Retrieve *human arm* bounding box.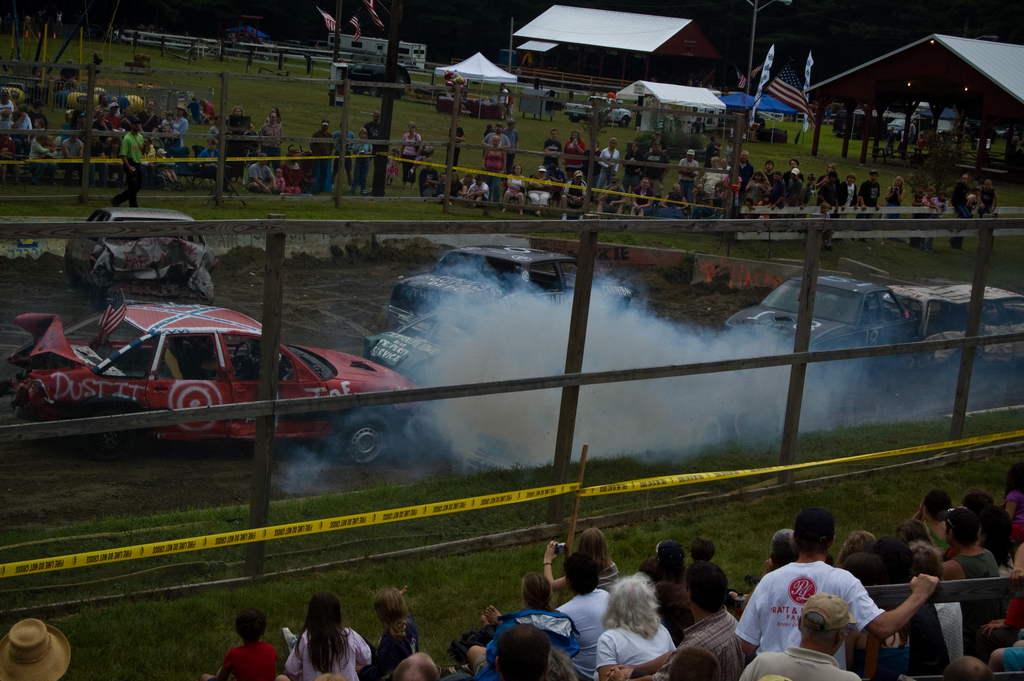
Bounding box: (1007, 541, 1023, 579).
